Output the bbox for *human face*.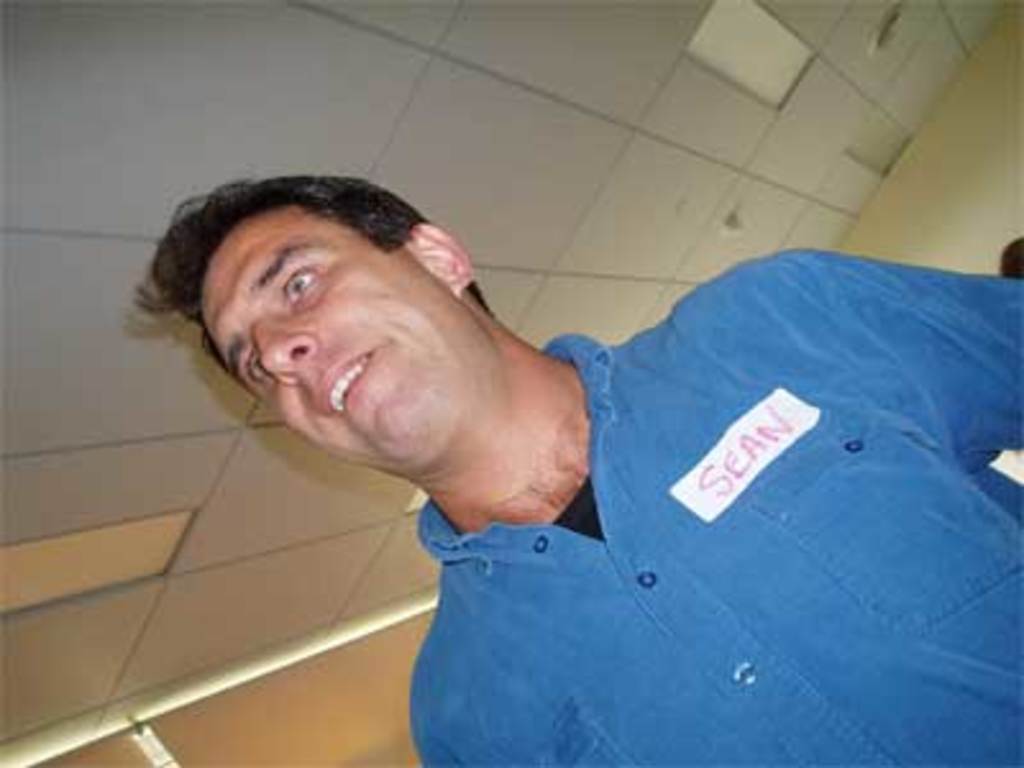
left=200, top=197, right=489, bottom=471.
